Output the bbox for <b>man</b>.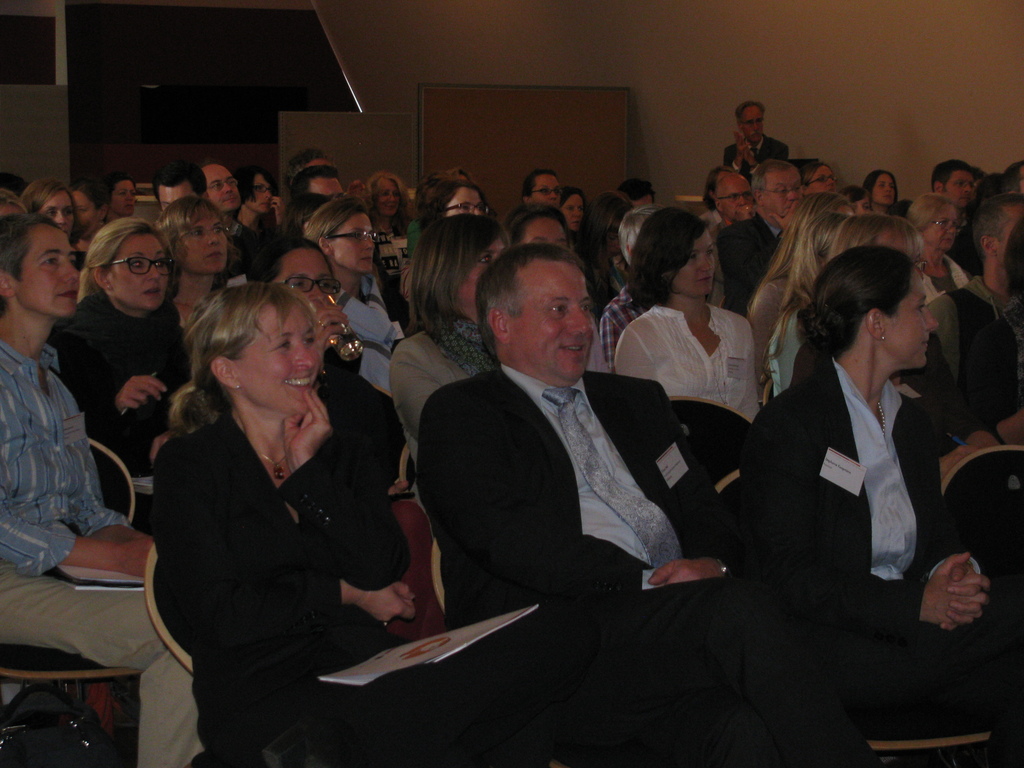
<region>159, 159, 207, 209</region>.
